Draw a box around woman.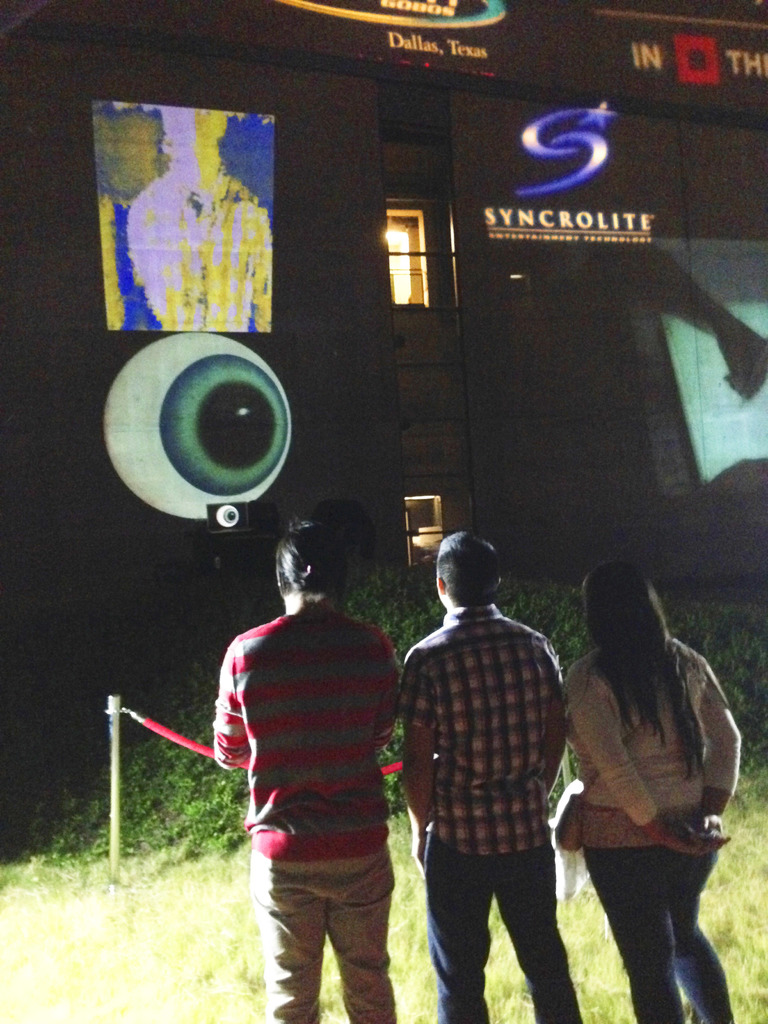
bbox(540, 529, 758, 1012).
